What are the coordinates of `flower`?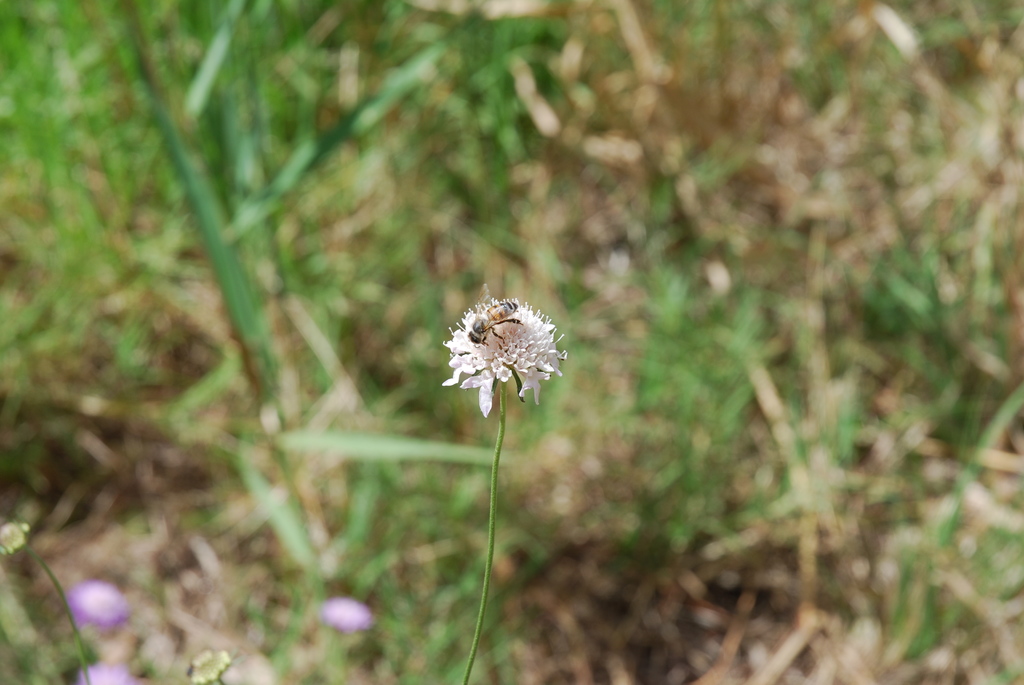
box=[71, 583, 127, 628].
